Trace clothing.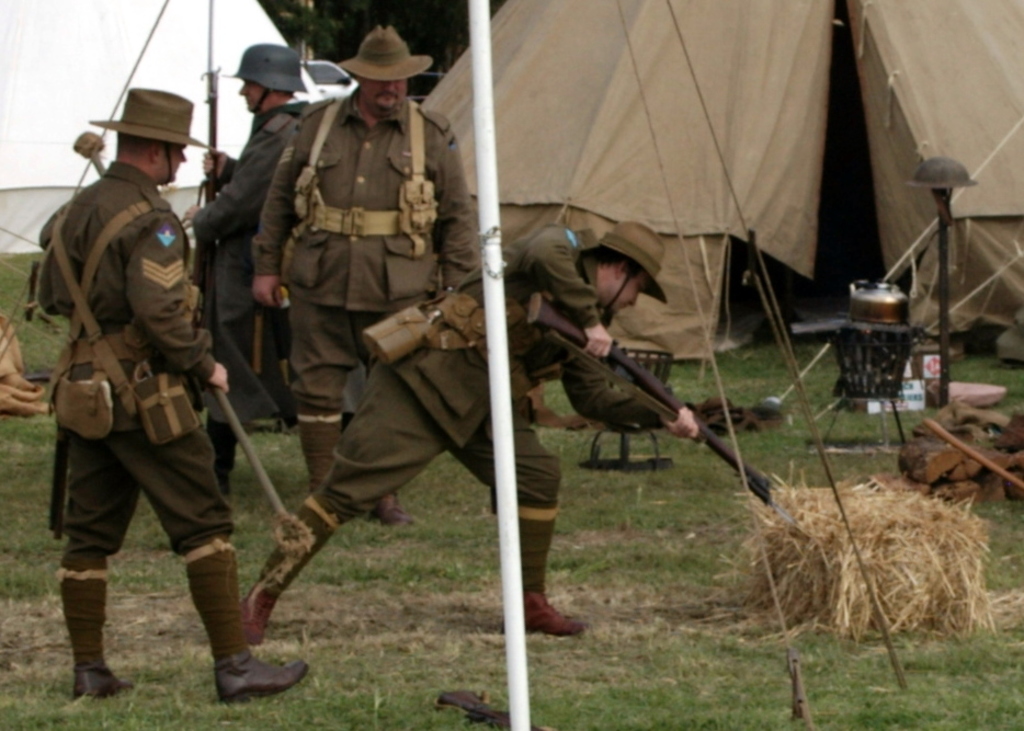
Traced to rect(227, 217, 704, 640).
